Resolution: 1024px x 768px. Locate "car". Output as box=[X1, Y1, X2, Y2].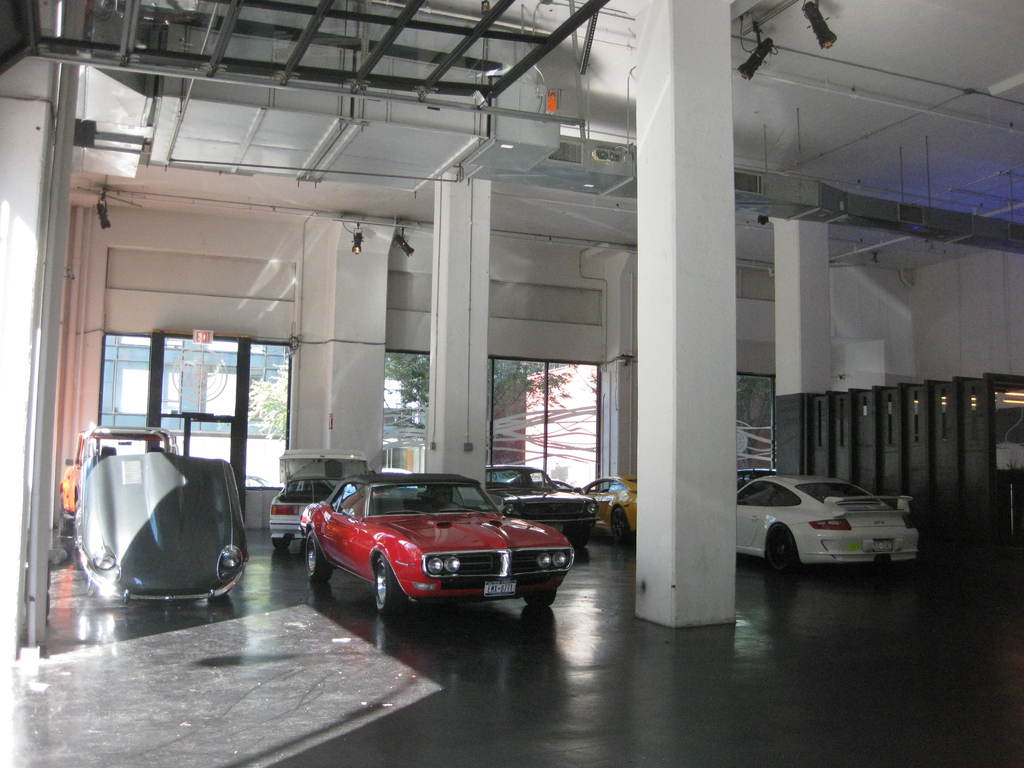
box=[72, 424, 248, 602].
